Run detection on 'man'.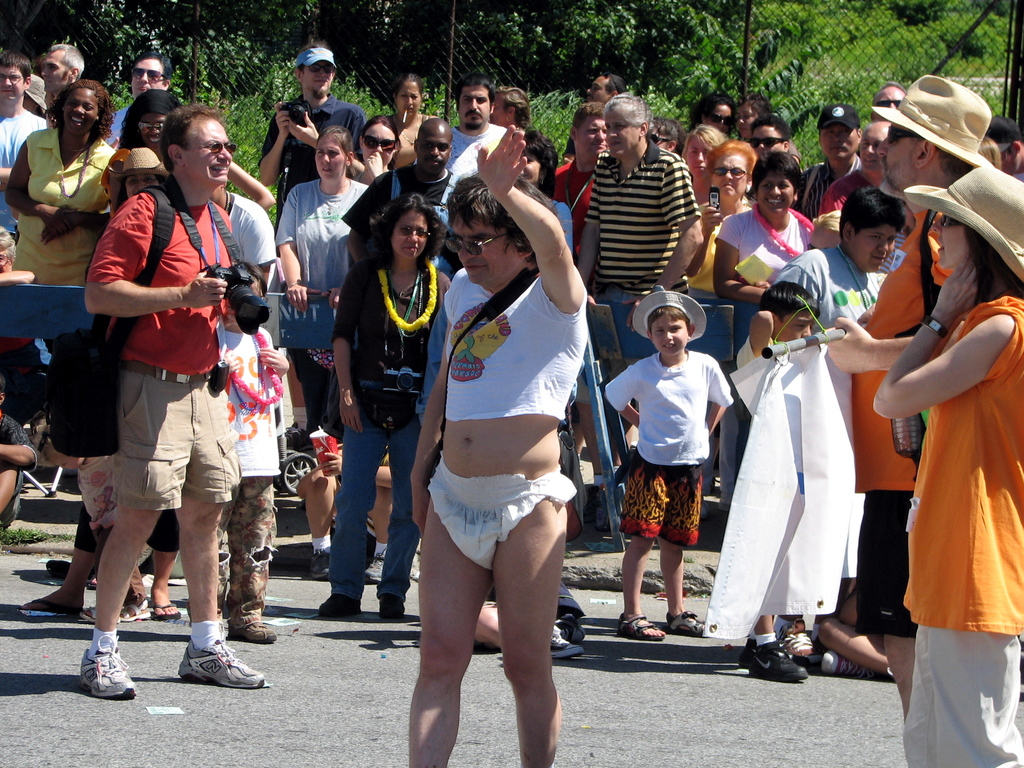
Result: {"left": 260, "top": 44, "right": 365, "bottom": 225}.
